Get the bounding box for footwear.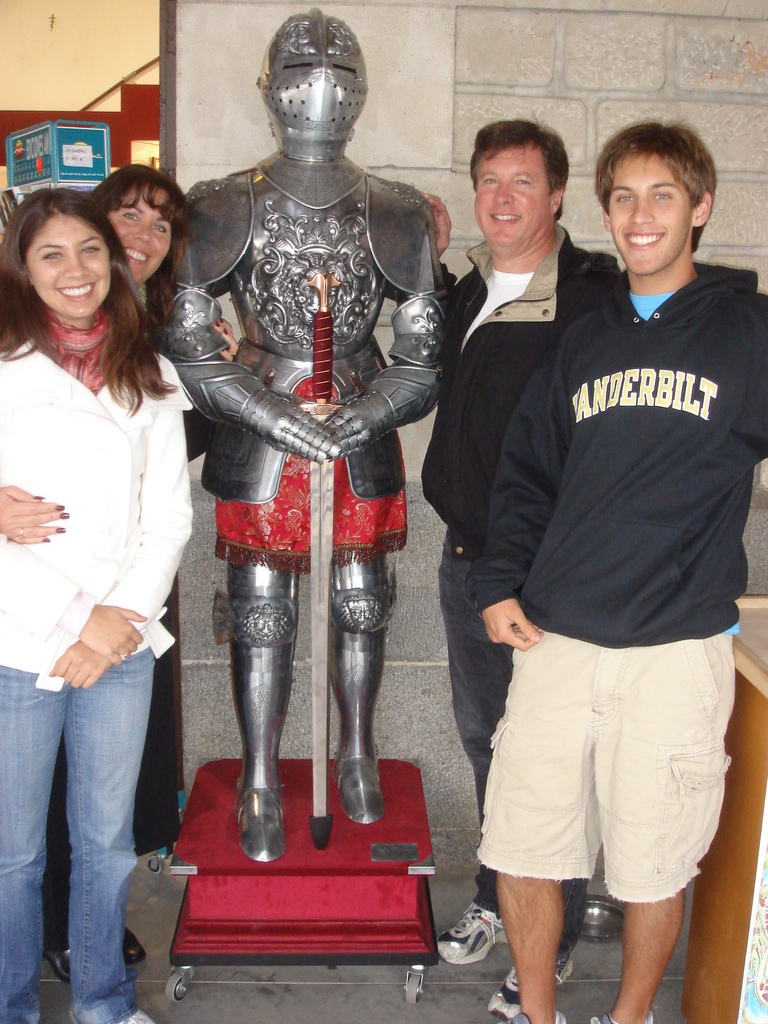
BBox(115, 921, 147, 966).
